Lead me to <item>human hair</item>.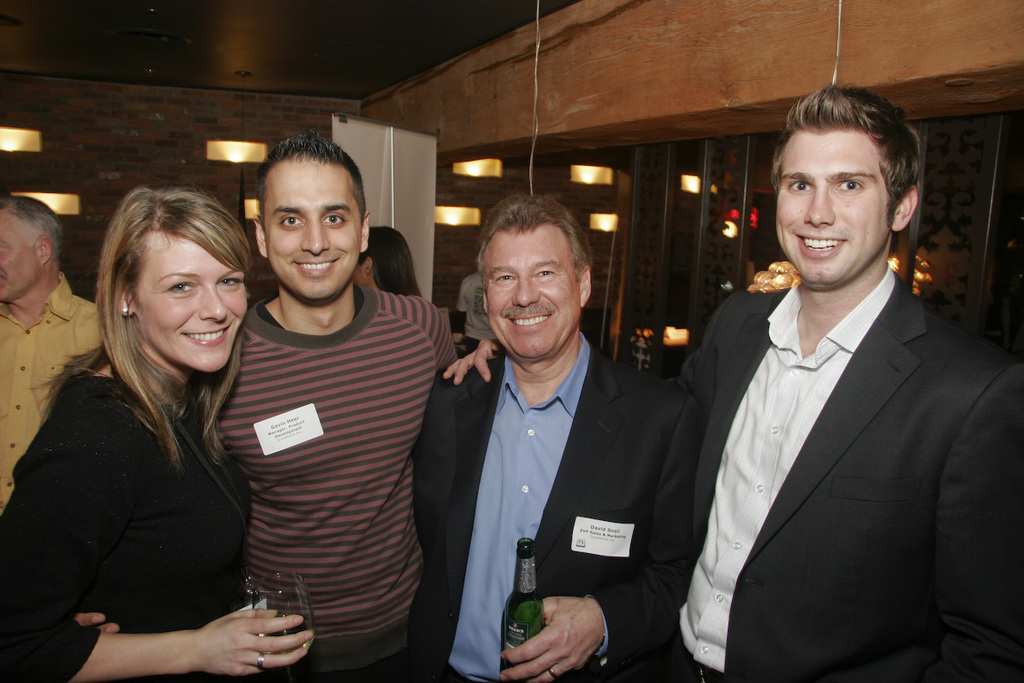
Lead to {"x1": 252, "y1": 130, "x2": 370, "y2": 228}.
